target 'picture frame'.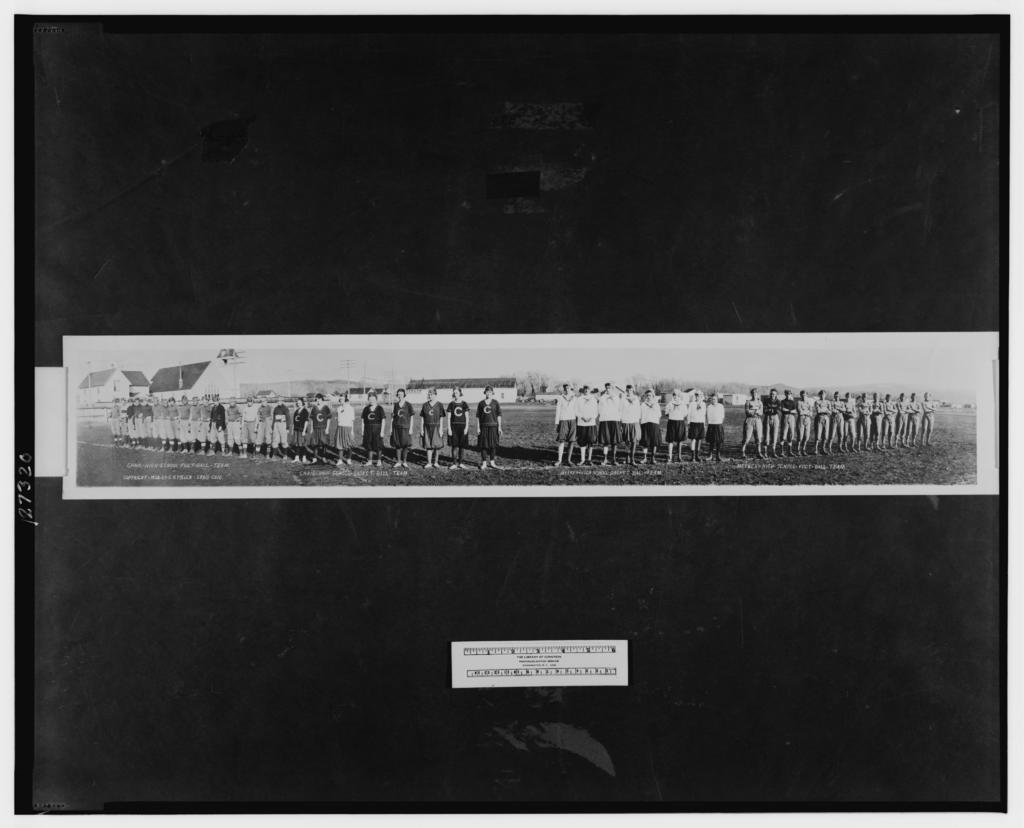
Target region: region(0, 0, 1023, 827).
